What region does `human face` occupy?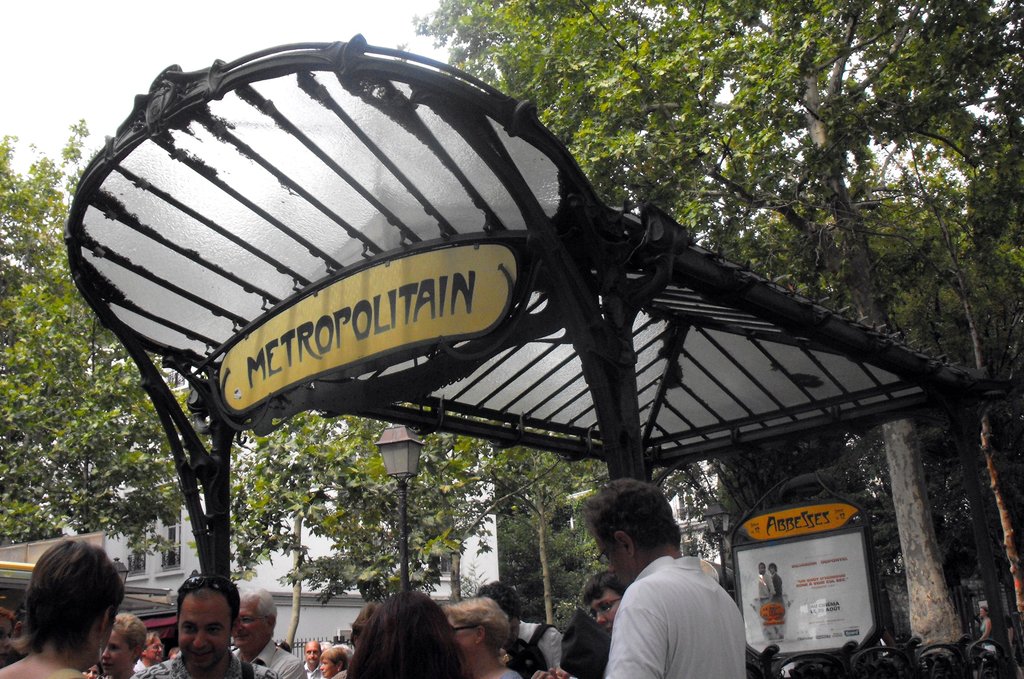
(left=591, top=593, right=622, bottom=631).
